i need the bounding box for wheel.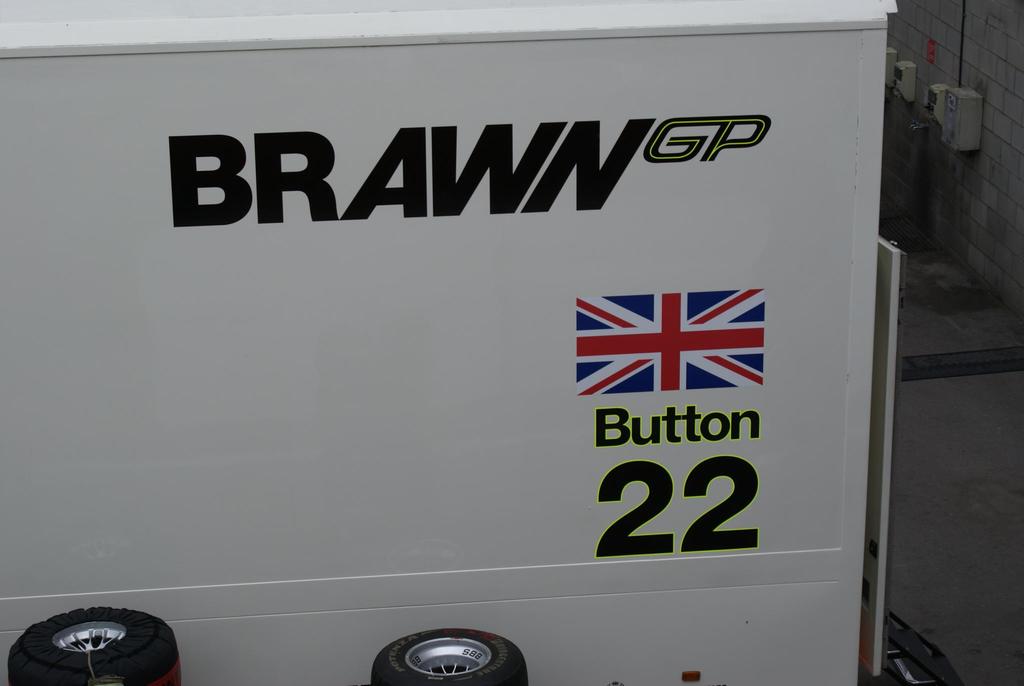
Here it is: (371, 629, 527, 685).
